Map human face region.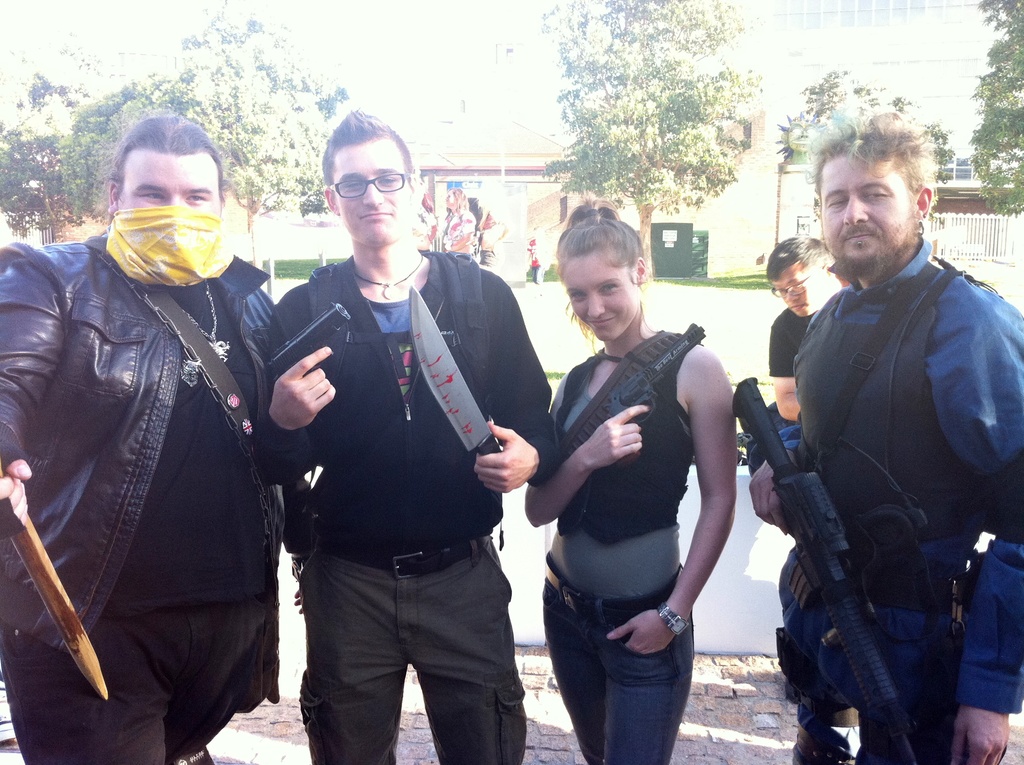
Mapped to bbox=(771, 260, 827, 316).
